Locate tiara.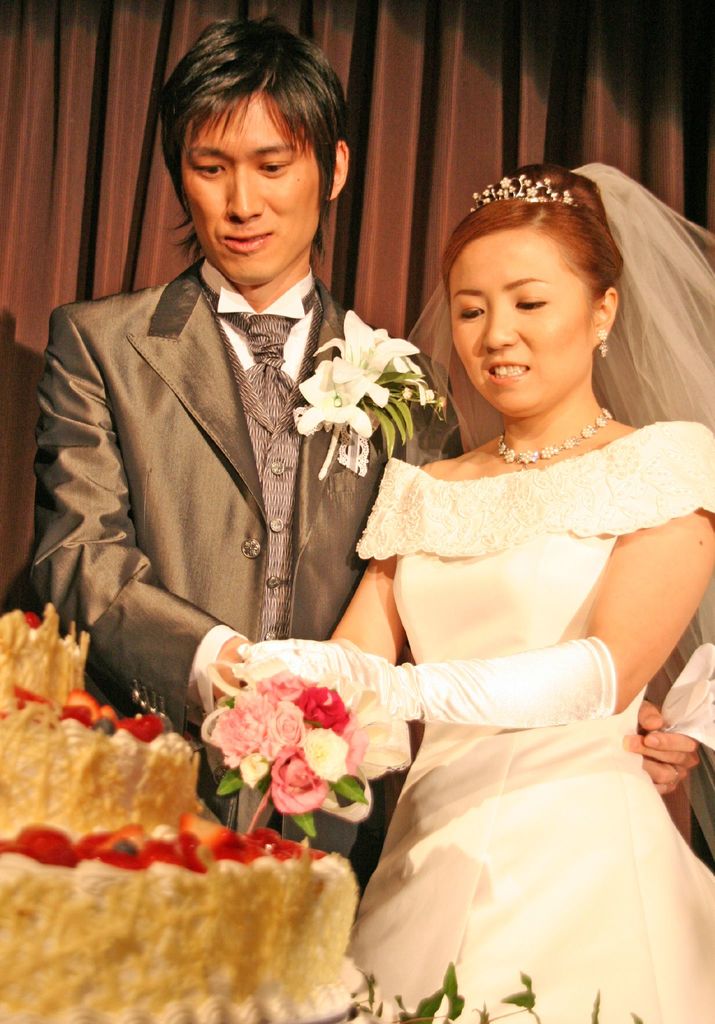
Bounding box: crop(468, 175, 576, 214).
